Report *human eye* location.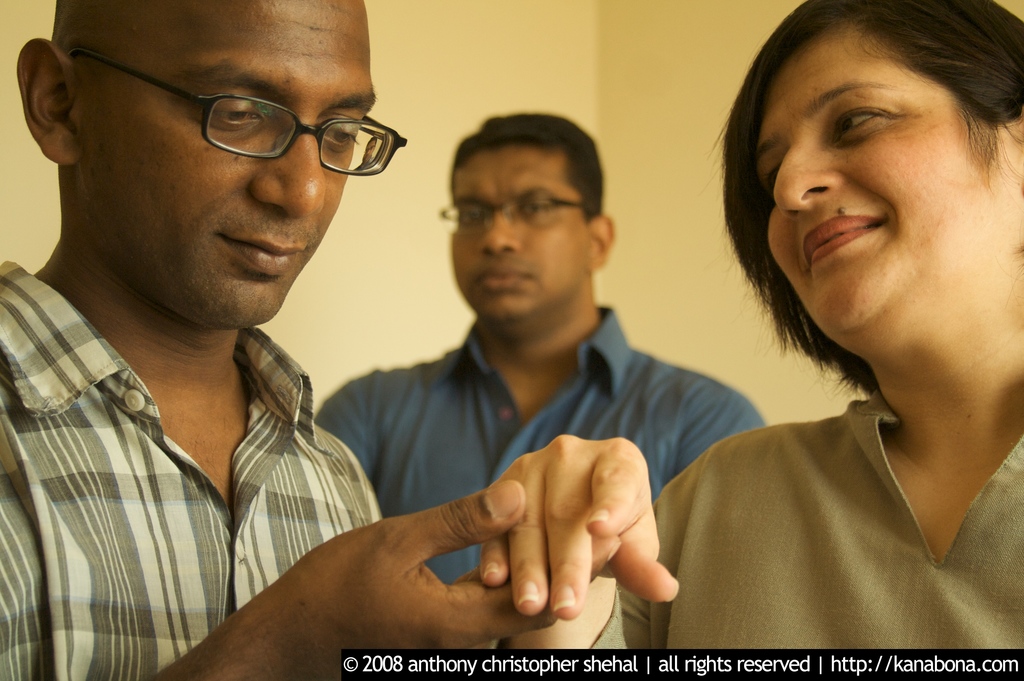
Report: crop(188, 93, 264, 133).
